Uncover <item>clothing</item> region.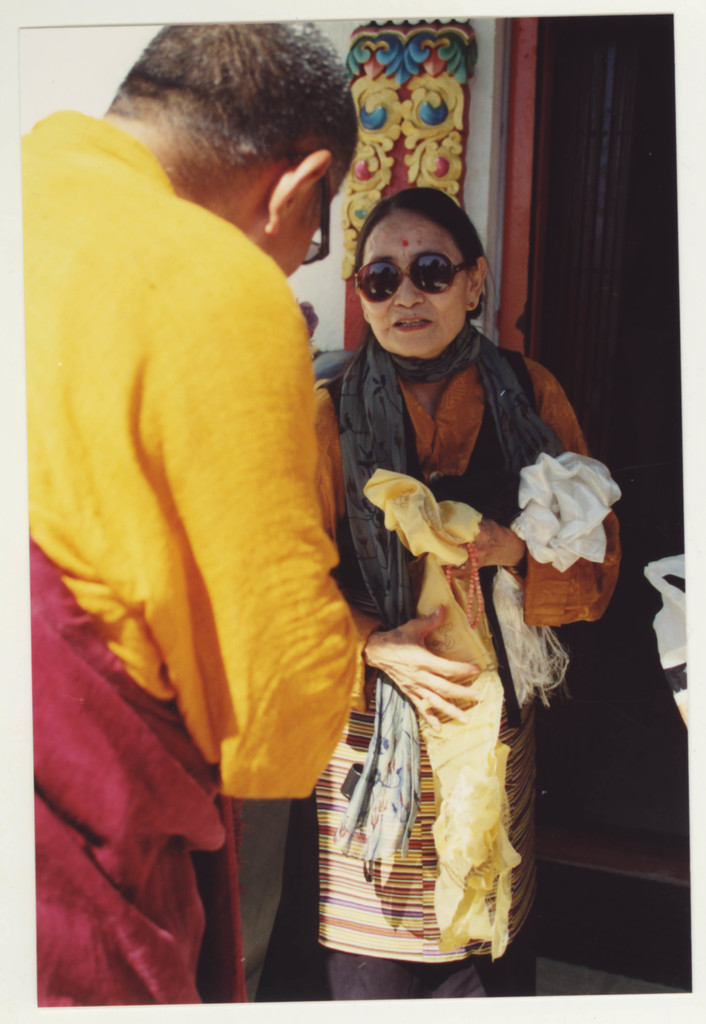
Uncovered: {"left": 21, "top": 108, "right": 357, "bottom": 996}.
